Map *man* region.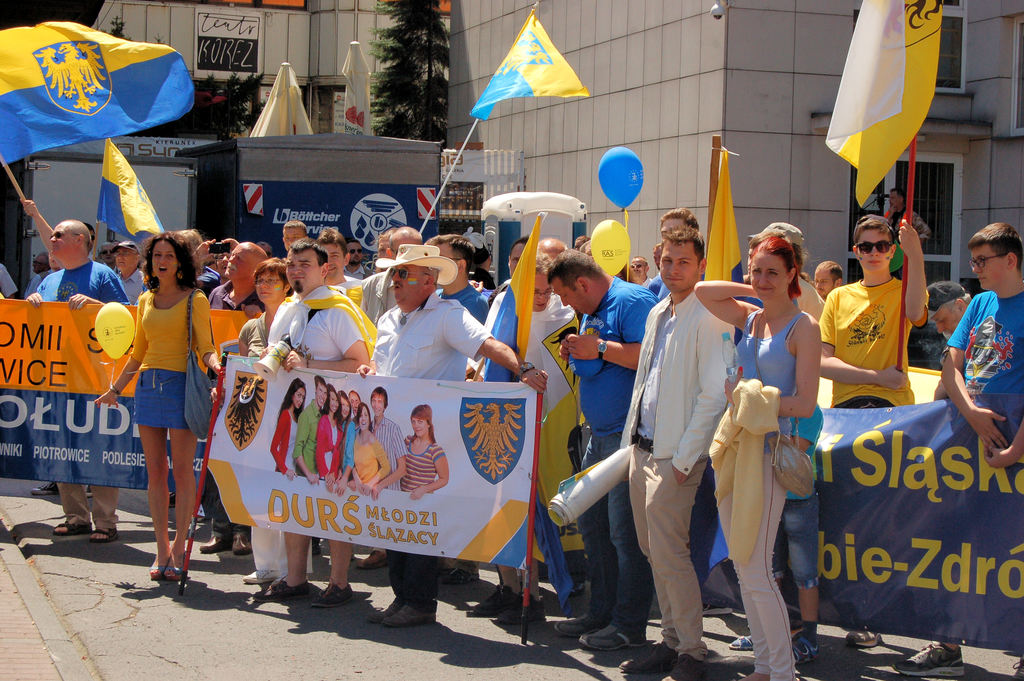
Mapped to (344, 239, 376, 279).
